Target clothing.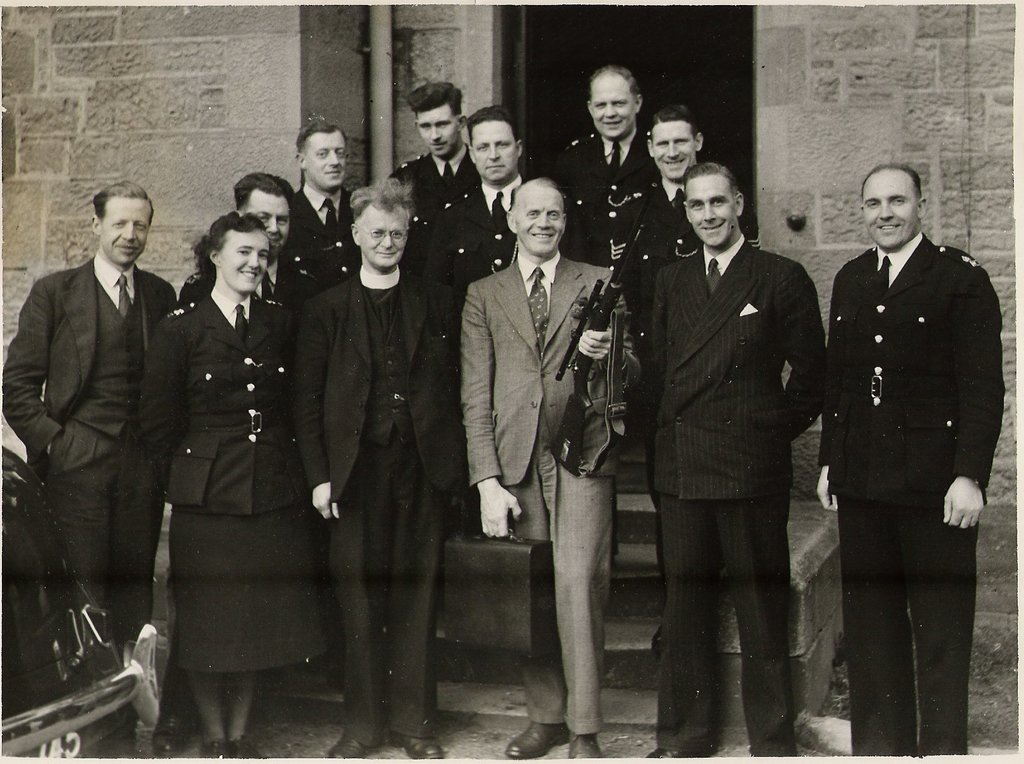
Target region: (left=290, top=259, right=459, bottom=744).
